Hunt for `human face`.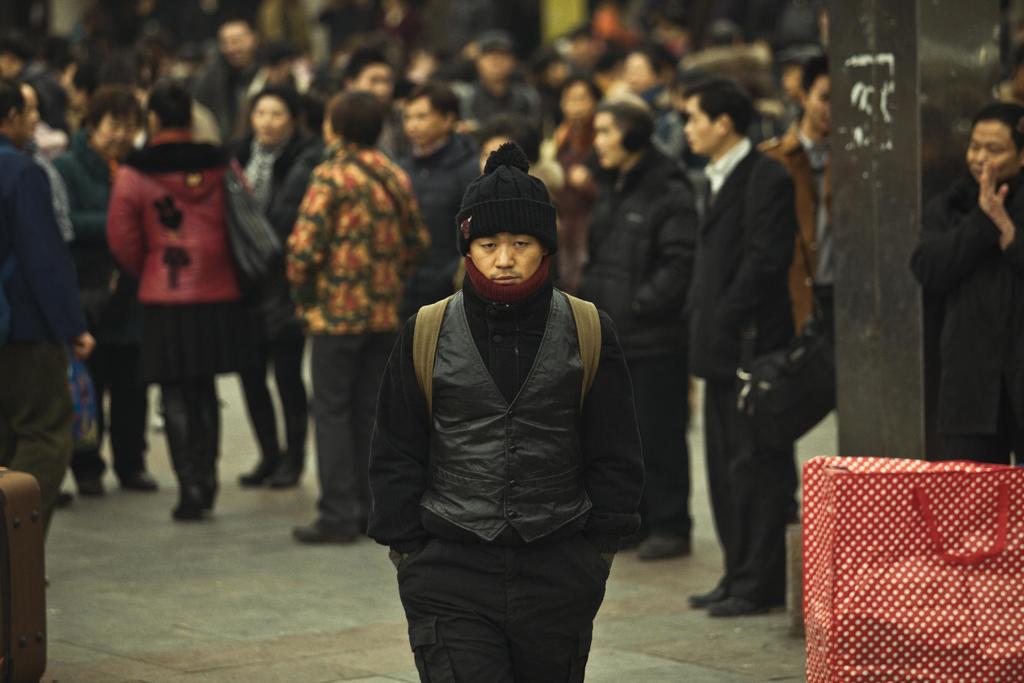
Hunted down at BBox(808, 77, 841, 135).
